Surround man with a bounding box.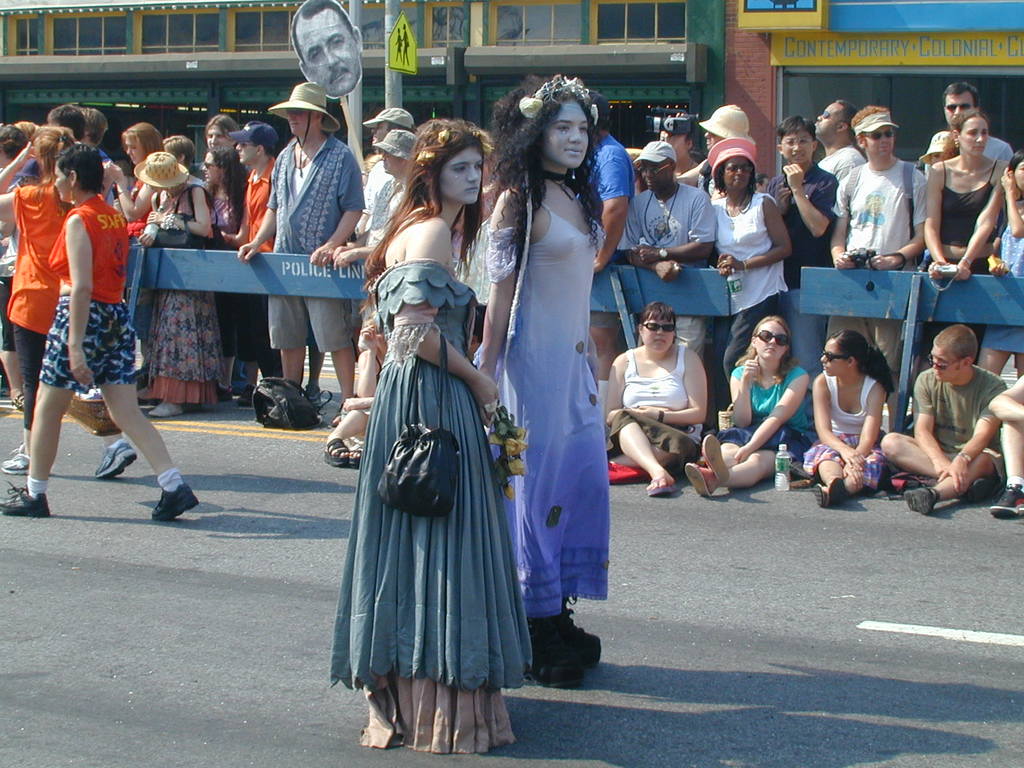
(x1=236, y1=78, x2=366, y2=413).
